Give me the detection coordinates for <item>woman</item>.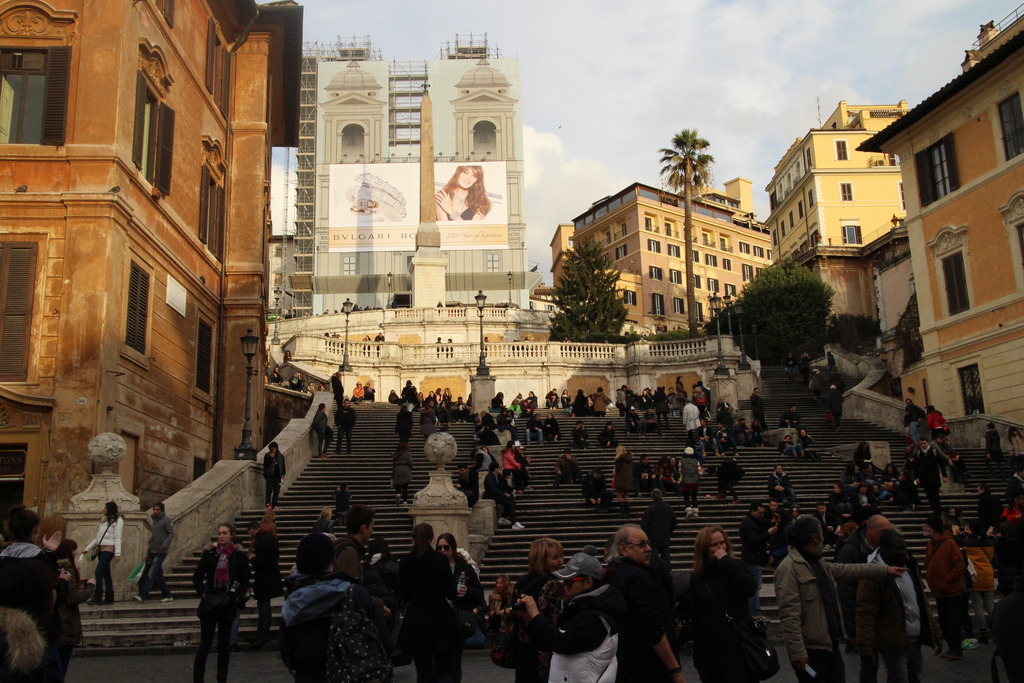
(0,505,69,682).
